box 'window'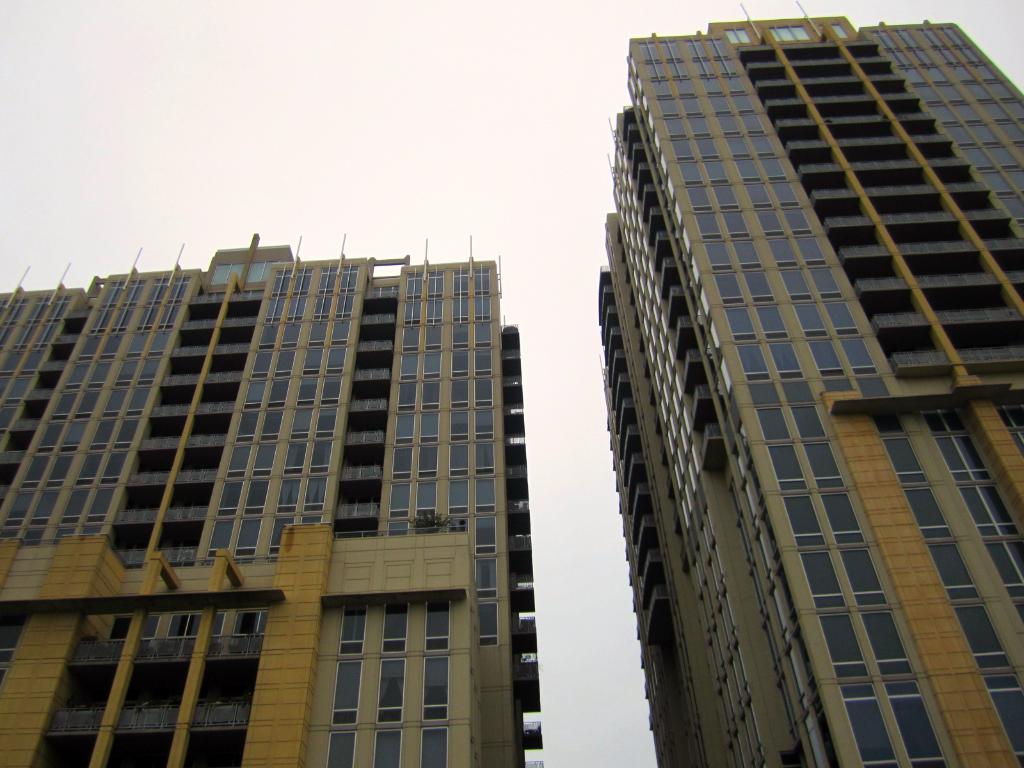
x1=390 y1=449 x2=413 y2=483
